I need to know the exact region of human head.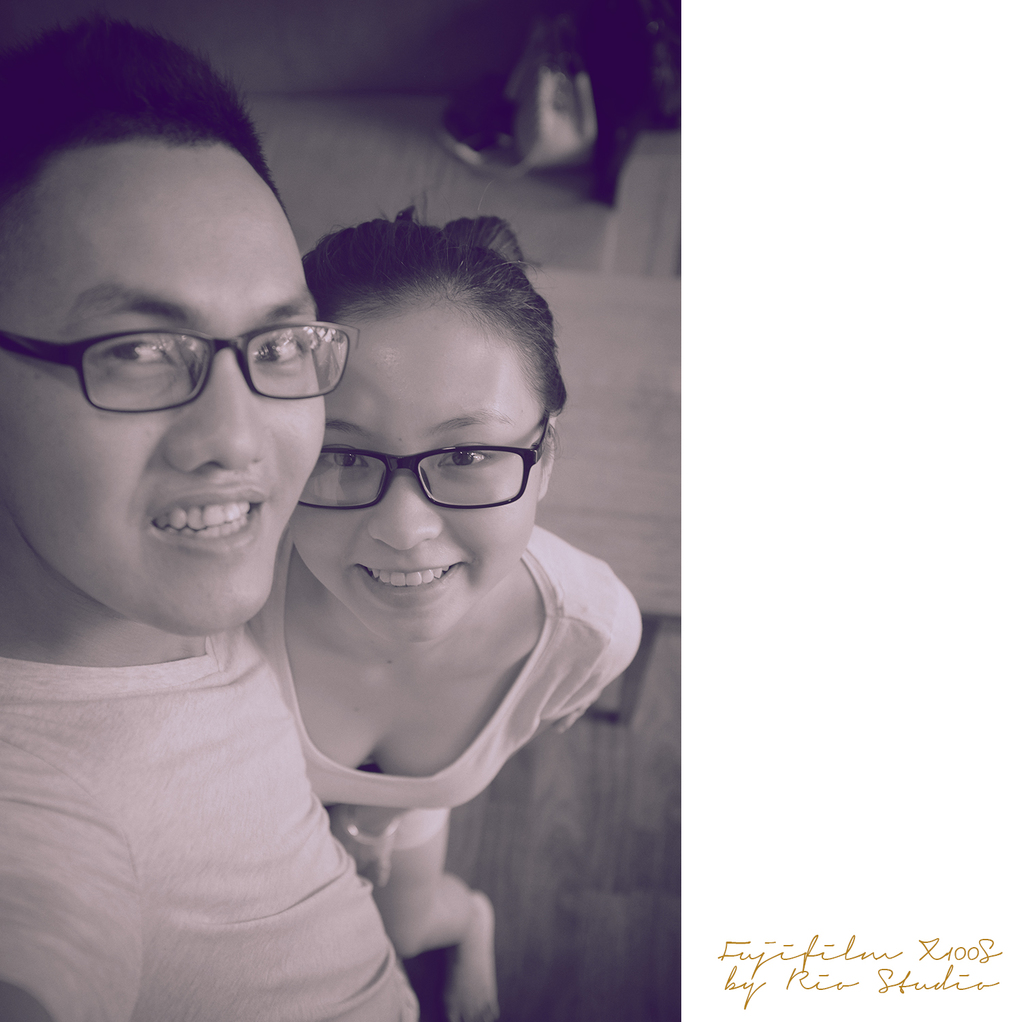
Region: [left=291, top=210, right=567, bottom=647].
